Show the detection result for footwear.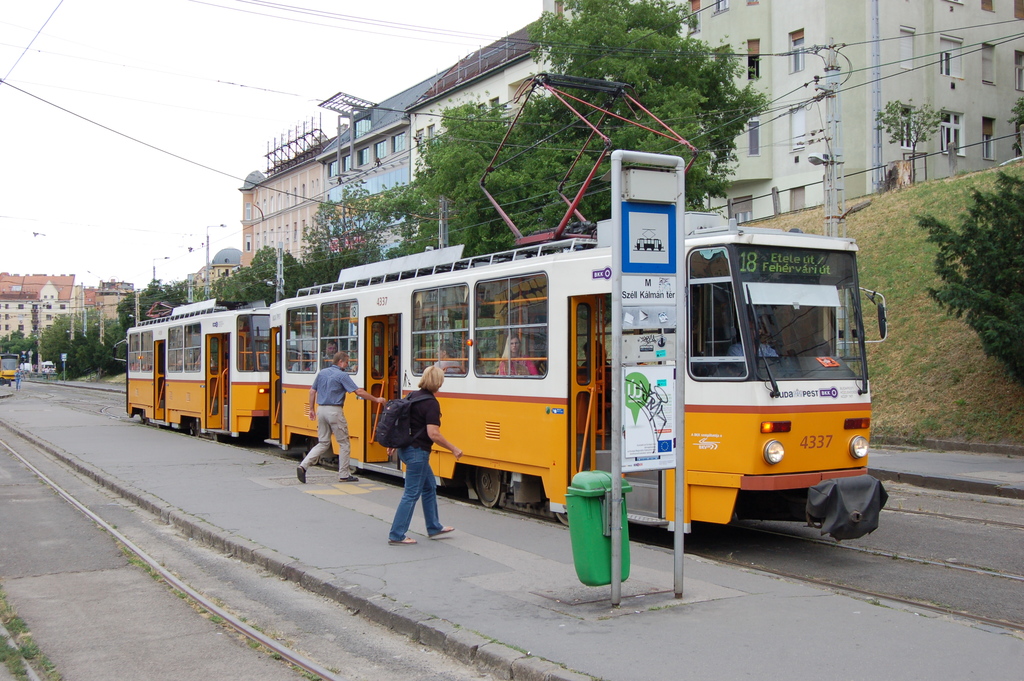
294,464,307,484.
